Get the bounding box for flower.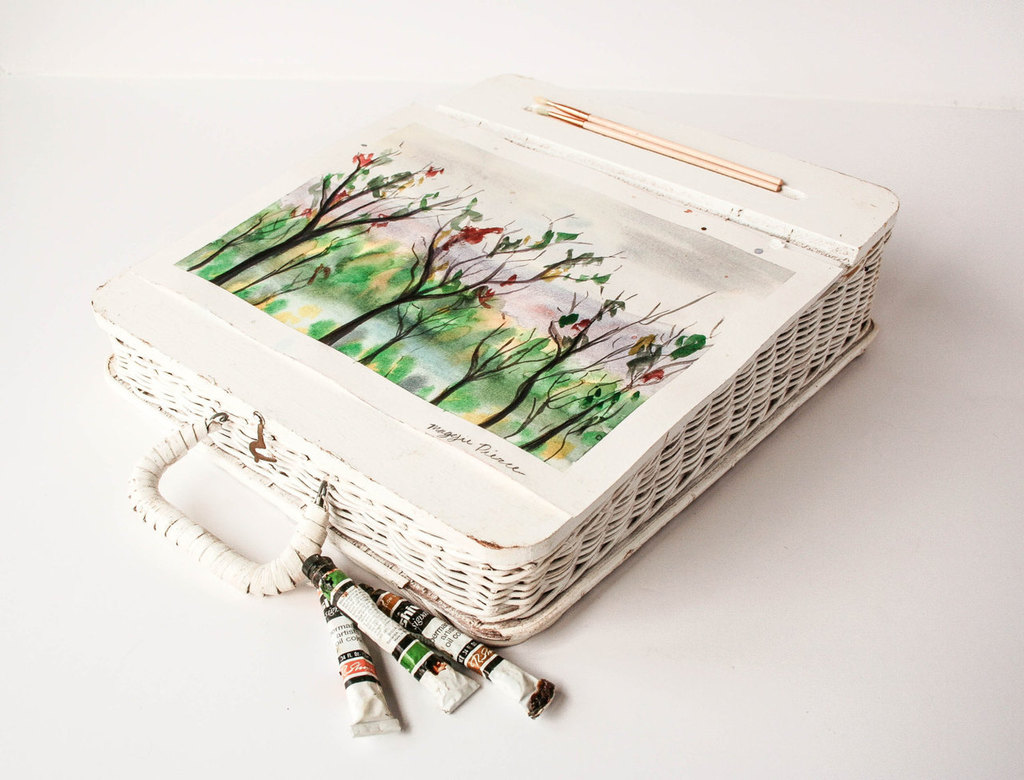
(376,211,386,224).
